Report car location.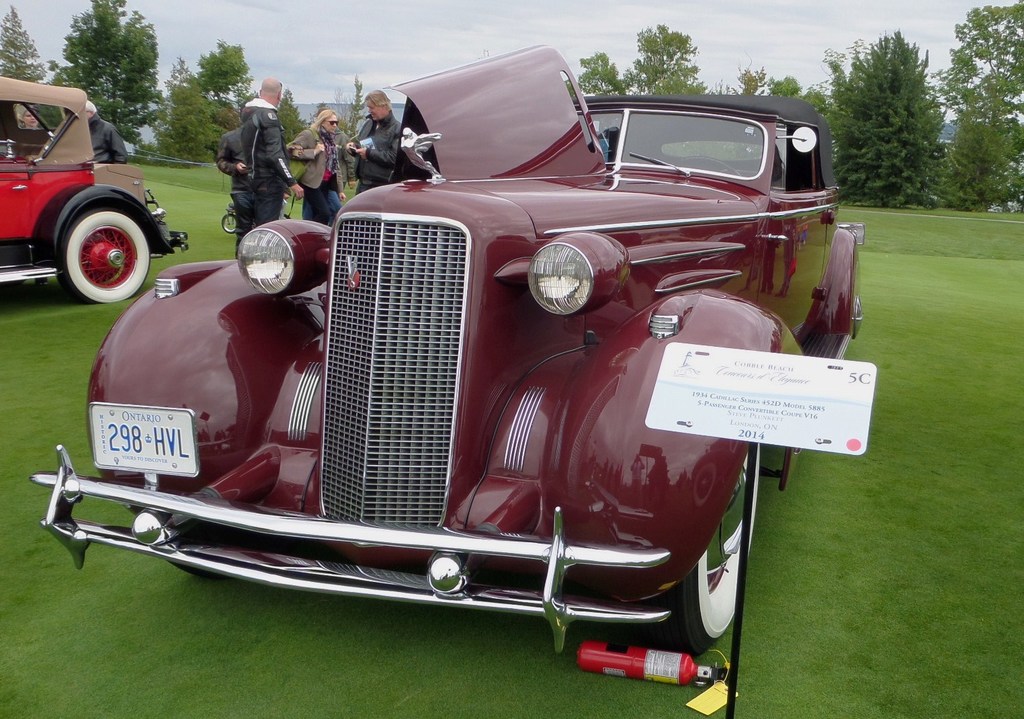
Report: 32, 44, 864, 661.
